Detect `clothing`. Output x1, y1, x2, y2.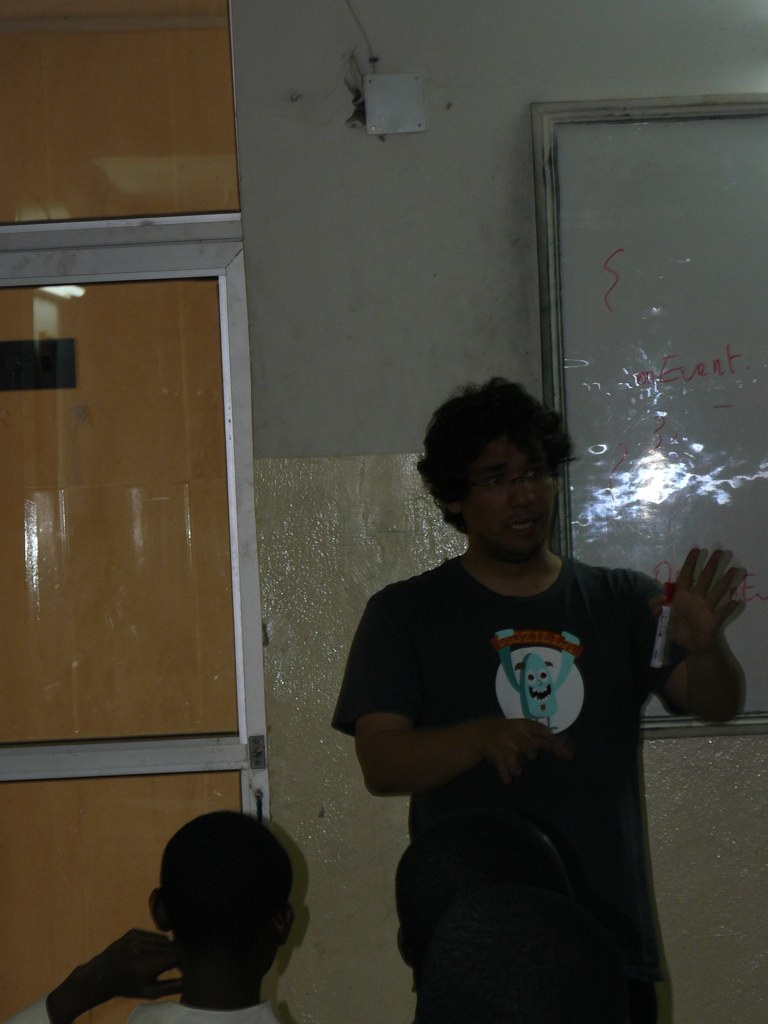
328, 542, 706, 1023.
